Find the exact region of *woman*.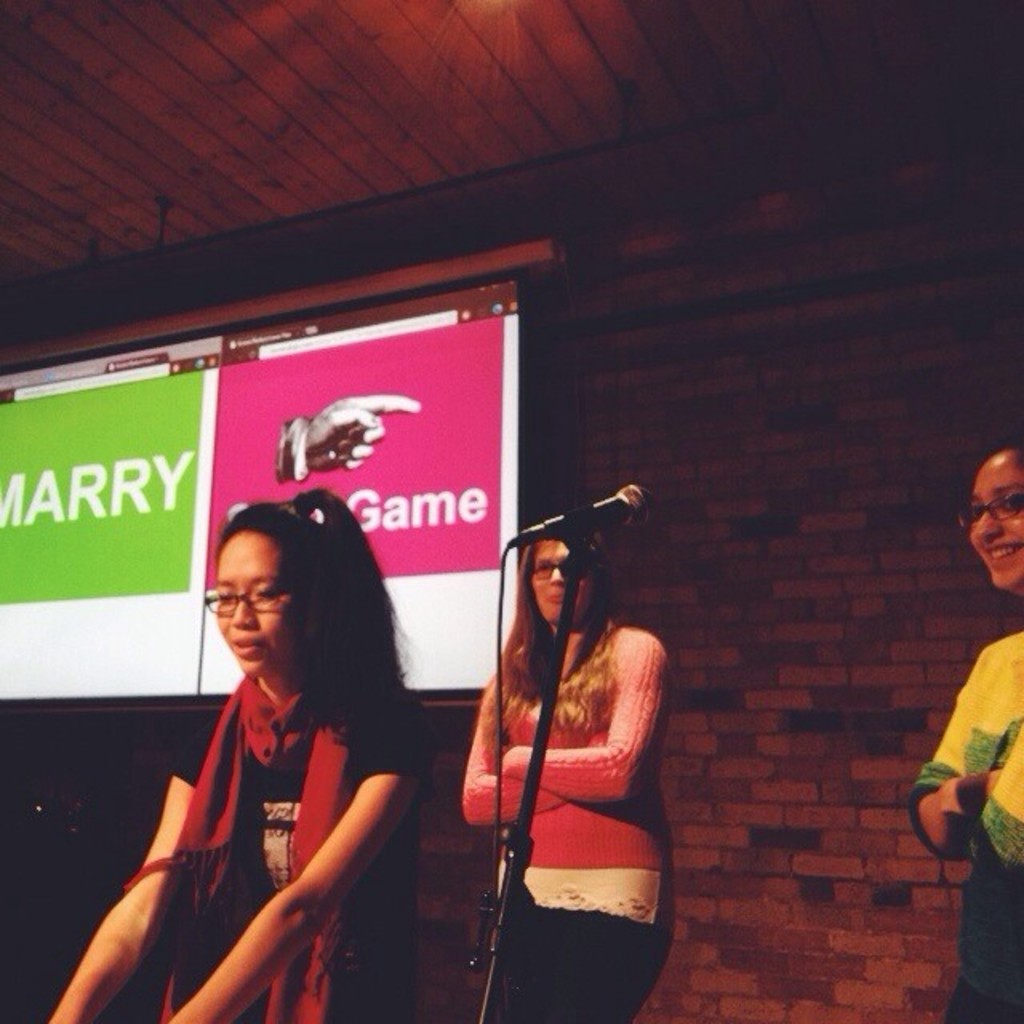
Exact region: x1=94 y1=459 x2=435 y2=1023.
